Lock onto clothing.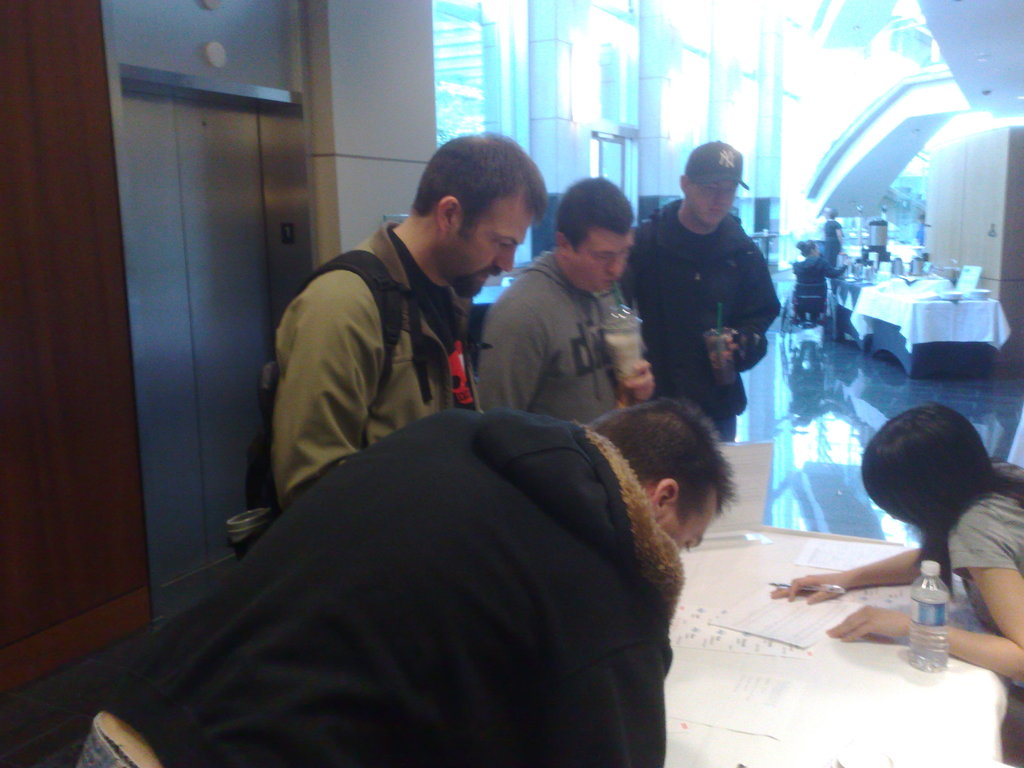
Locked: bbox=(812, 212, 827, 253).
